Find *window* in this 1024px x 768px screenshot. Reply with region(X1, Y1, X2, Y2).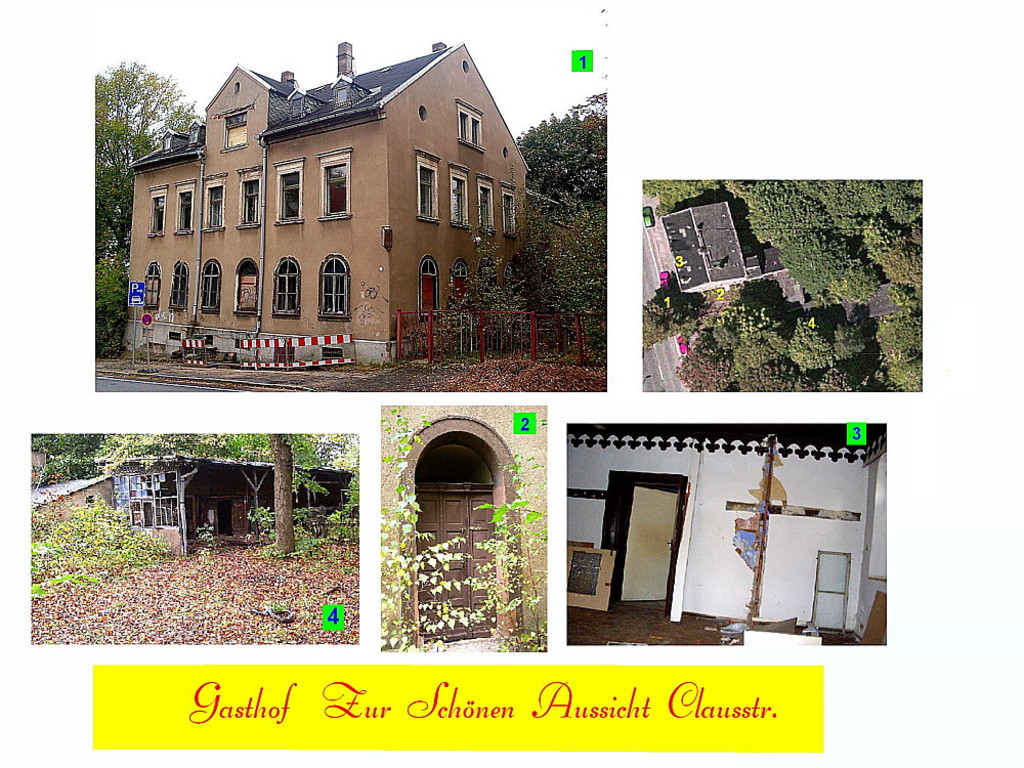
region(504, 195, 514, 229).
